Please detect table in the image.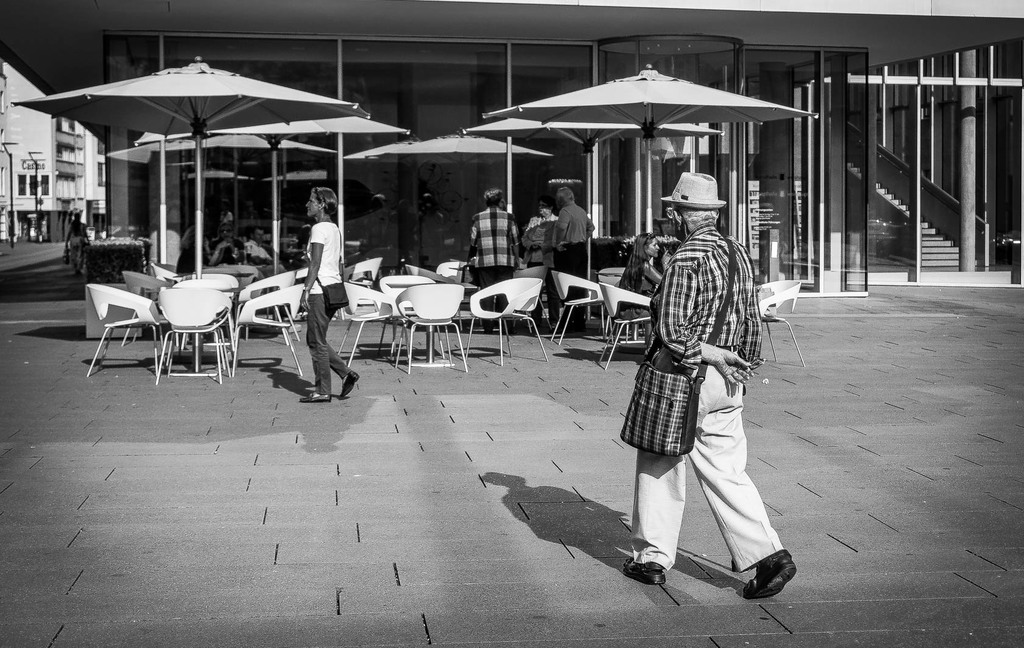
(x1=145, y1=286, x2=246, y2=378).
